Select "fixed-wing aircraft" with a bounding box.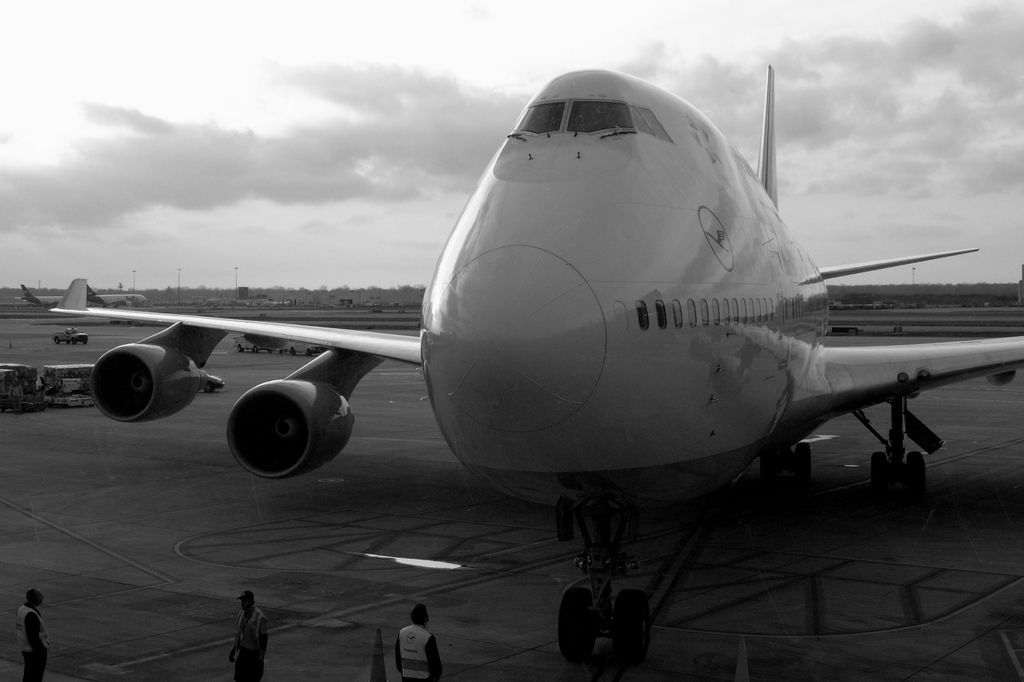
x1=43 y1=57 x2=1023 y2=671.
